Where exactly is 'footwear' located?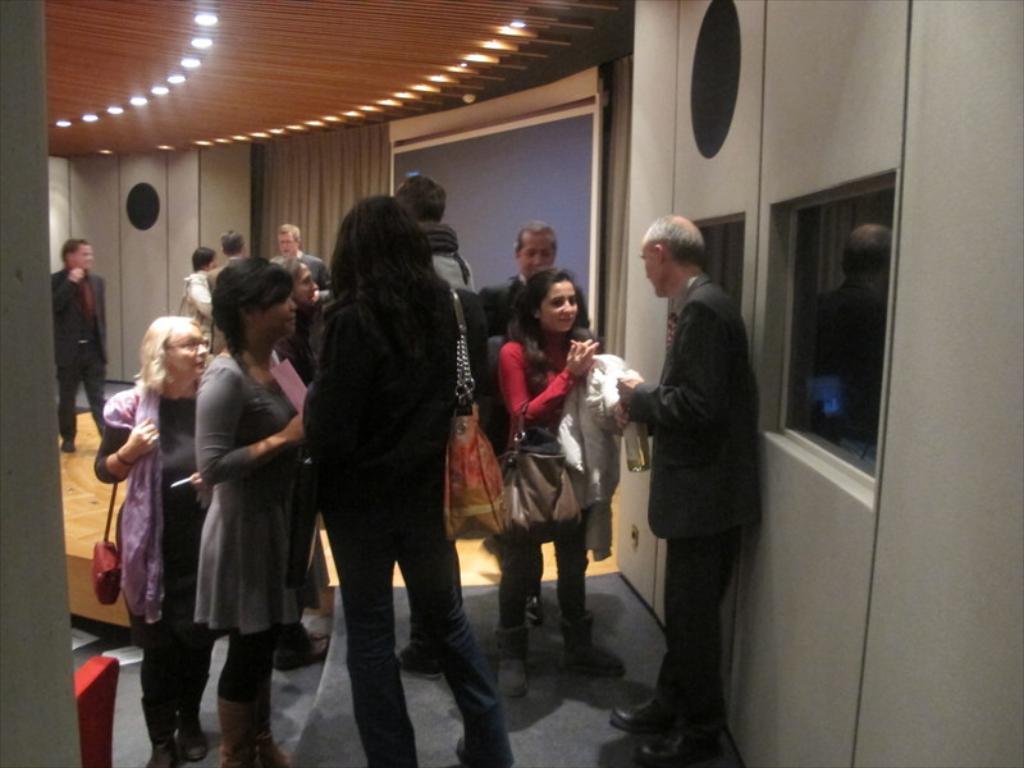
Its bounding box is [left=635, top=727, right=696, bottom=765].
